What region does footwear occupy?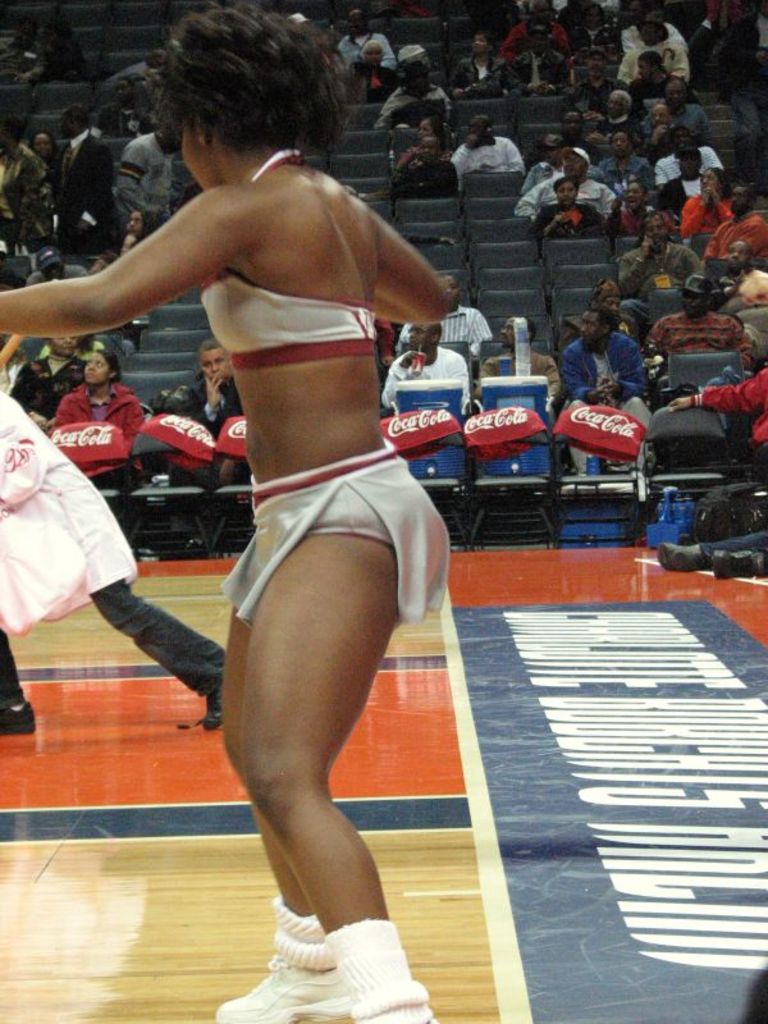
0/700/36/733.
